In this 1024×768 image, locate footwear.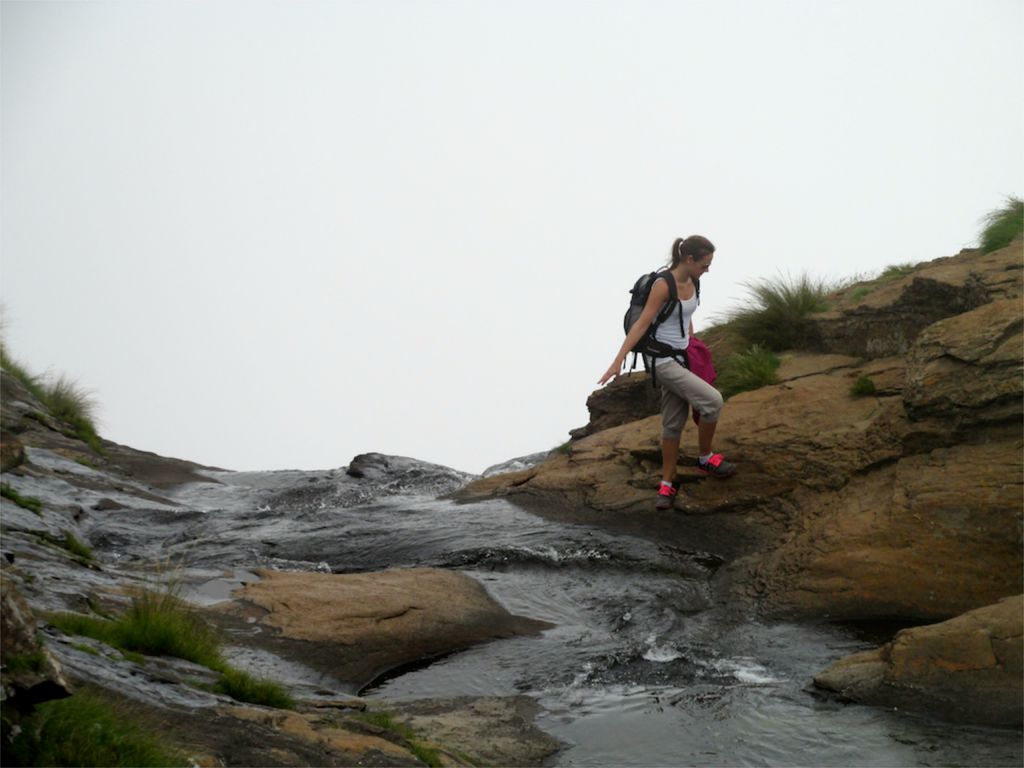
Bounding box: BBox(652, 488, 686, 511).
